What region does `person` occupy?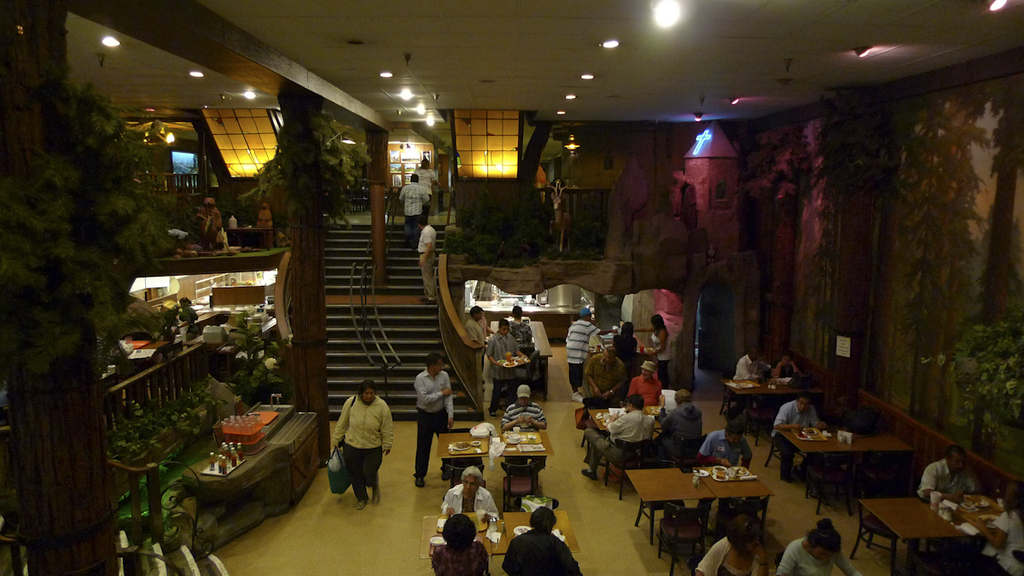
select_region(617, 323, 646, 381).
